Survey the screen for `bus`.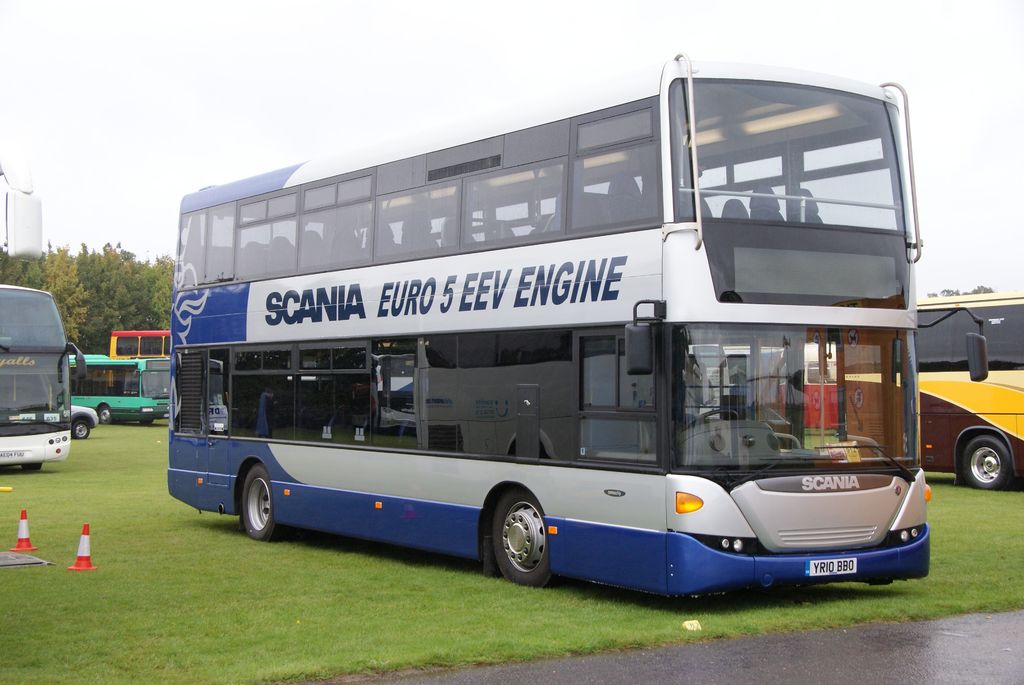
Survey found: [3,284,84,468].
